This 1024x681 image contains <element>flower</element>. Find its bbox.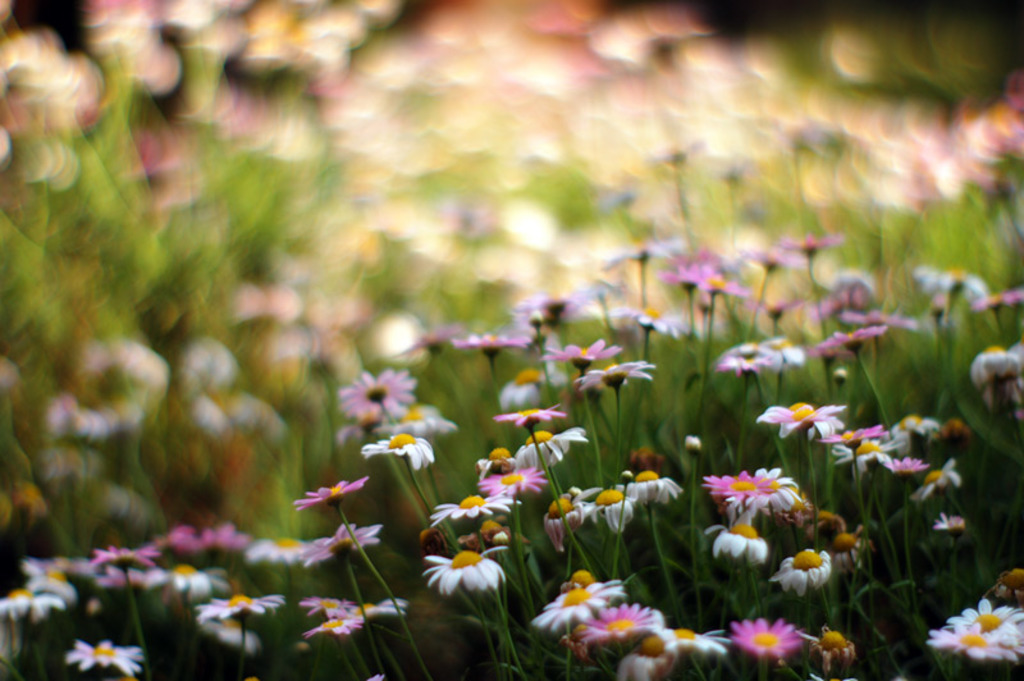
[x1=351, y1=426, x2=434, y2=469].
